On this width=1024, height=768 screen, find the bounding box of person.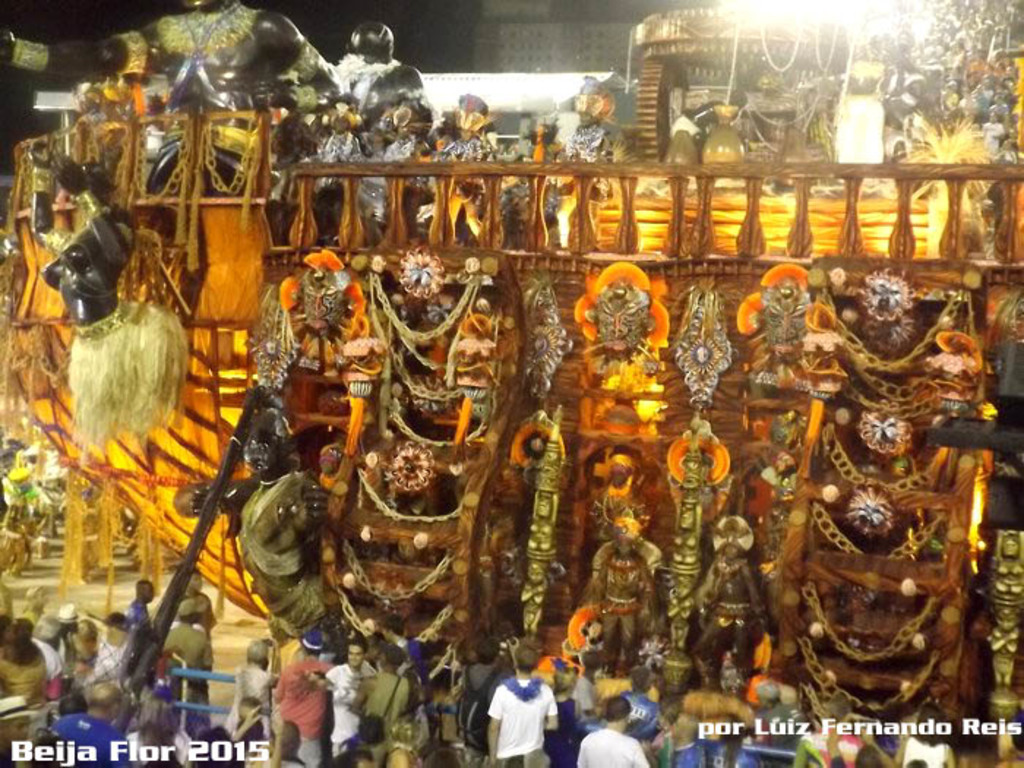
Bounding box: x1=301, y1=101, x2=363, y2=176.
